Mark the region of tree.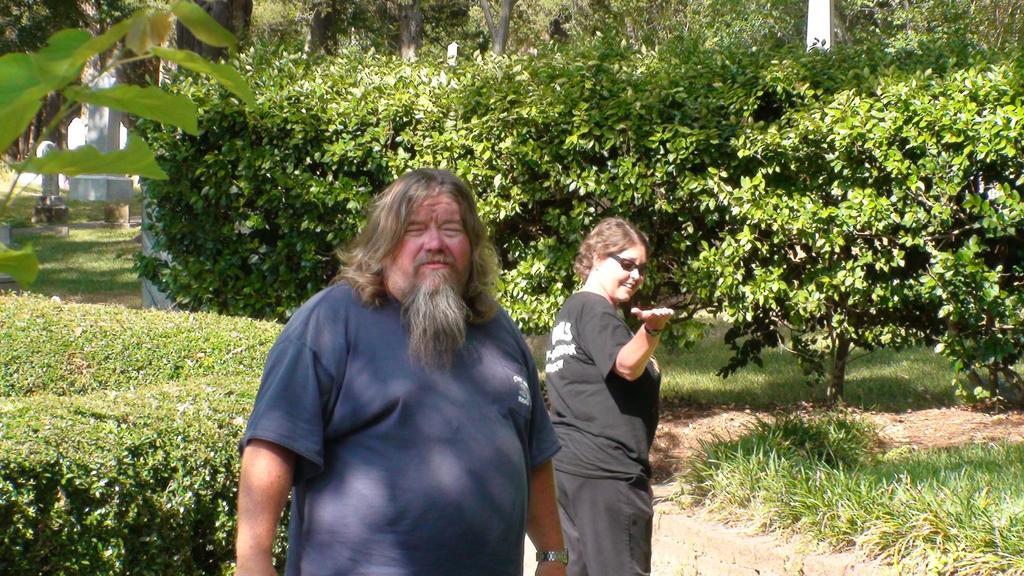
Region: bbox(617, 0, 693, 69).
